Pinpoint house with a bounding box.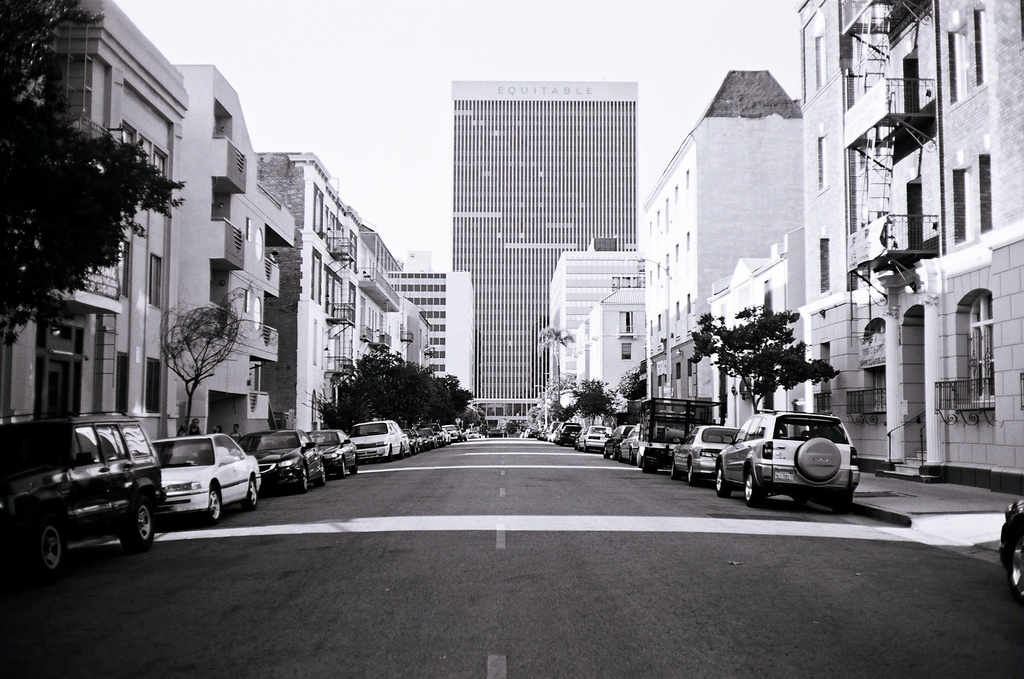
rect(384, 291, 432, 371).
